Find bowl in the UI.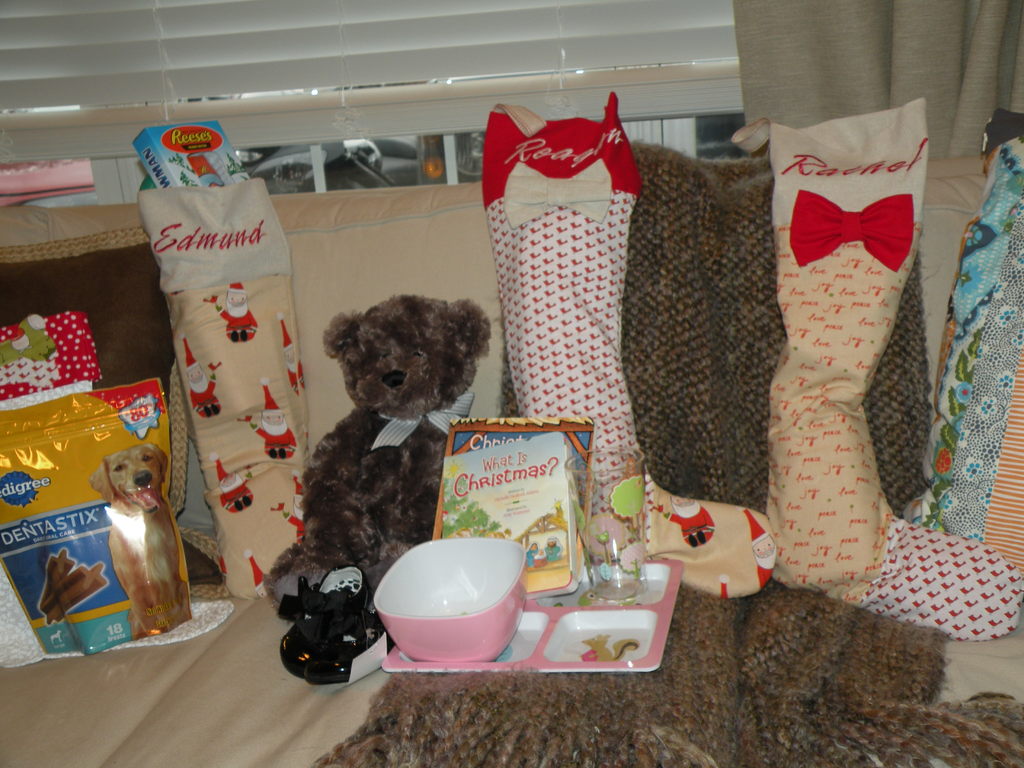
UI element at bbox=(376, 539, 529, 660).
